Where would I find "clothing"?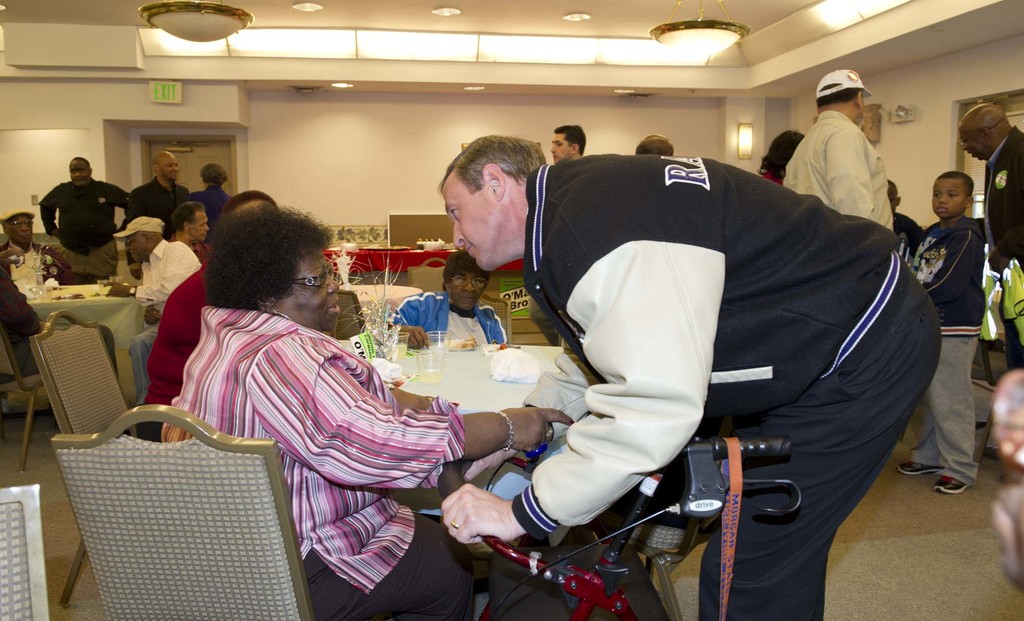
At detection(120, 177, 185, 234).
